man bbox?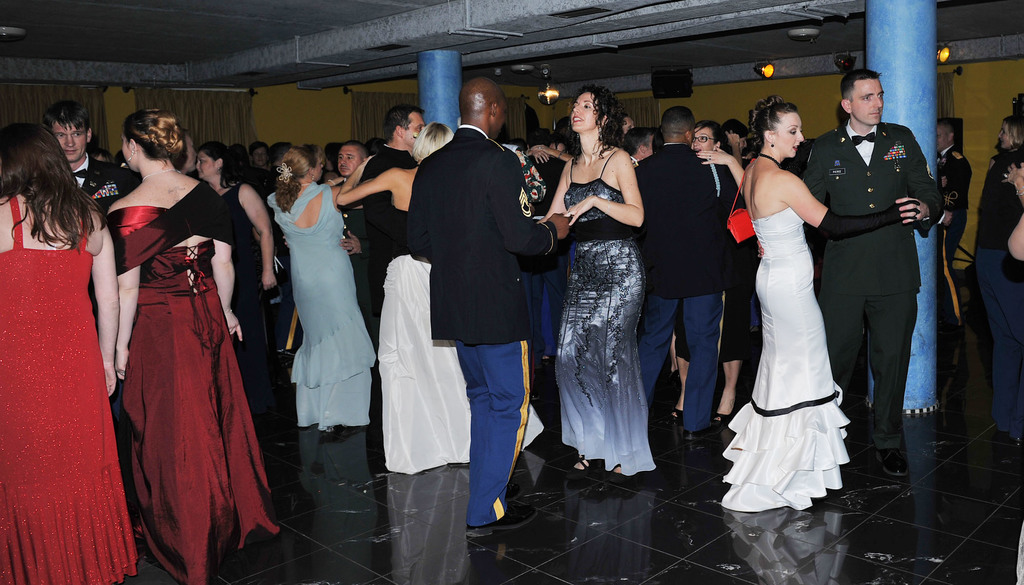
bbox(937, 124, 977, 261)
